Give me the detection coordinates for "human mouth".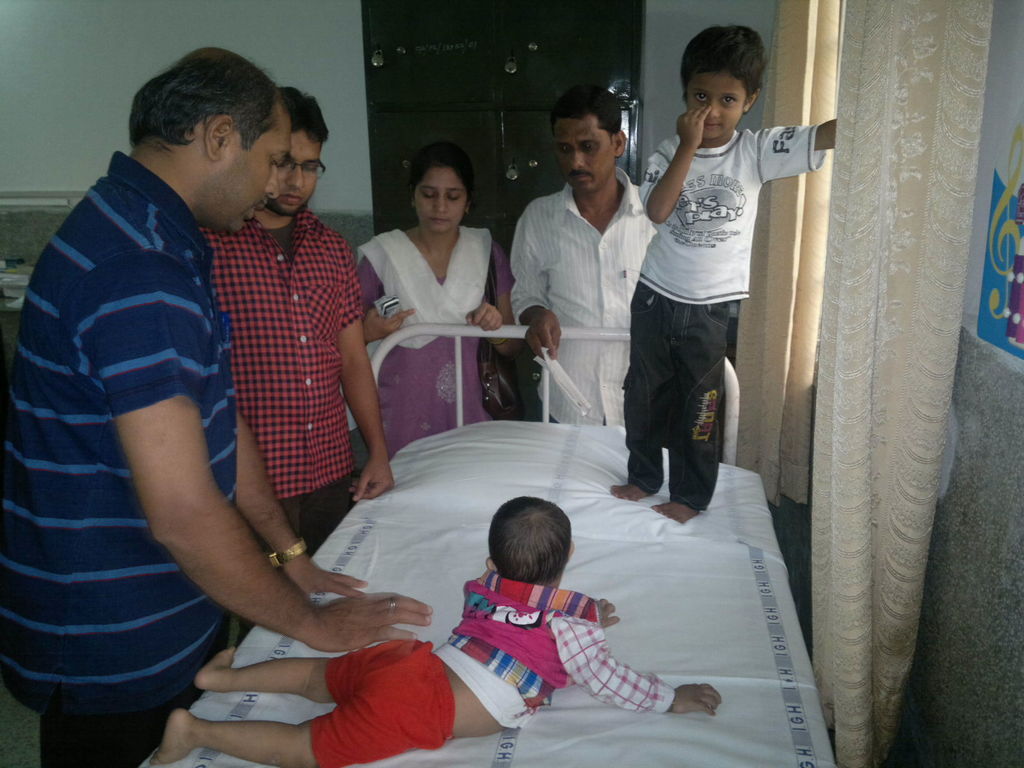
crop(284, 195, 308, 206).
